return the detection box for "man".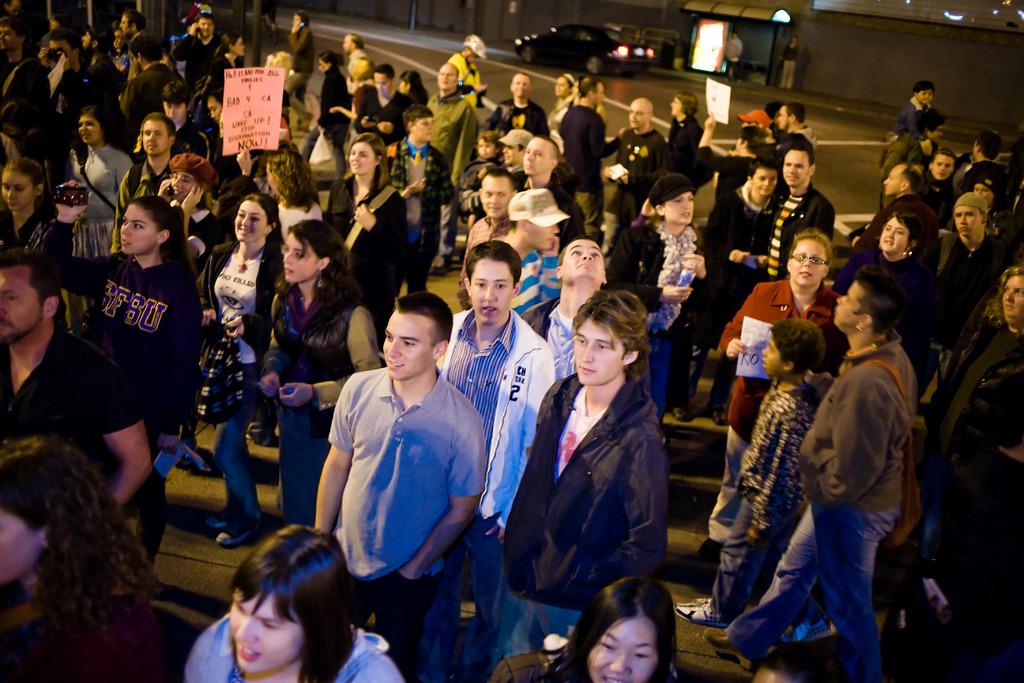
bbox=(518, 239, 651, 393).
